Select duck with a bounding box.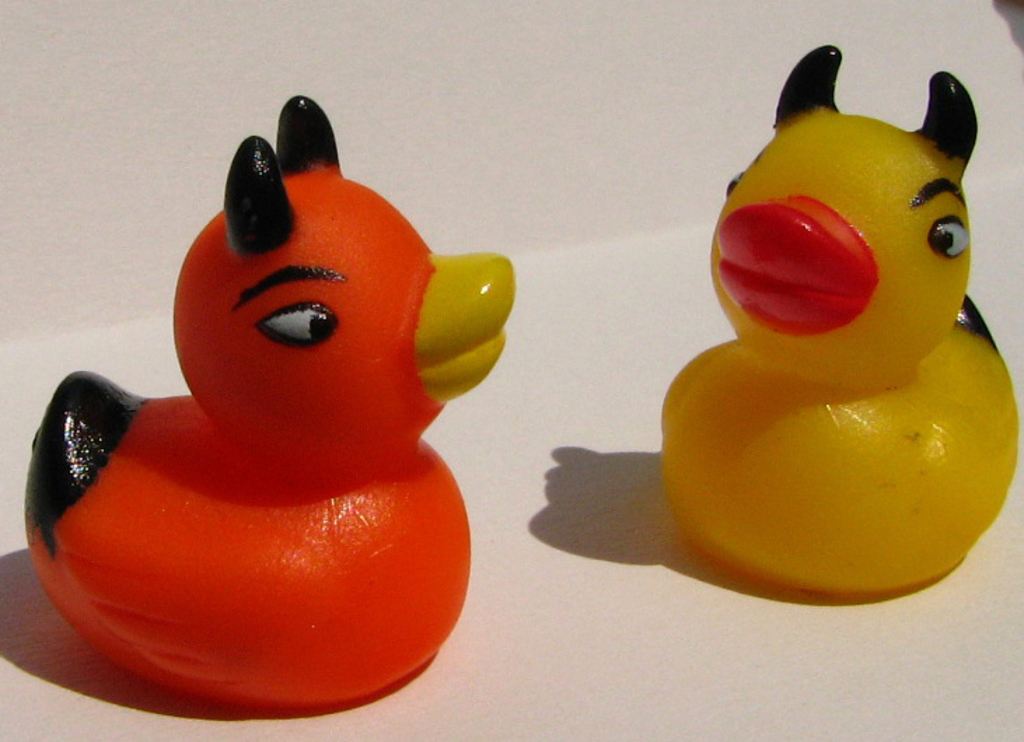
bbox=[663, 49, 1023, 589].
